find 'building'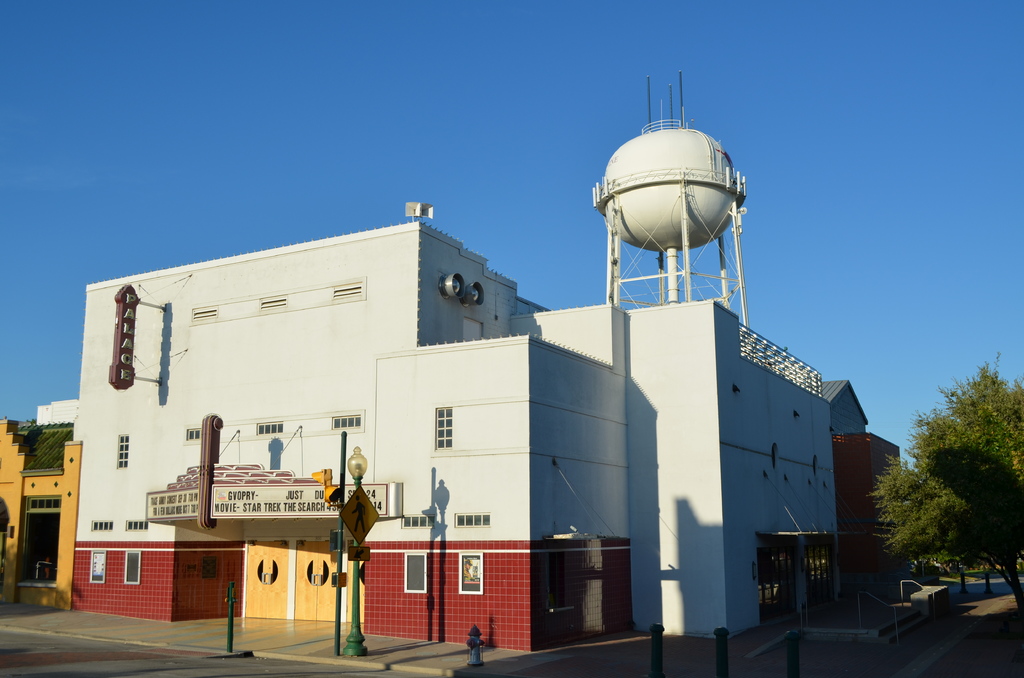
l=824, t=378, r=902, b=613
